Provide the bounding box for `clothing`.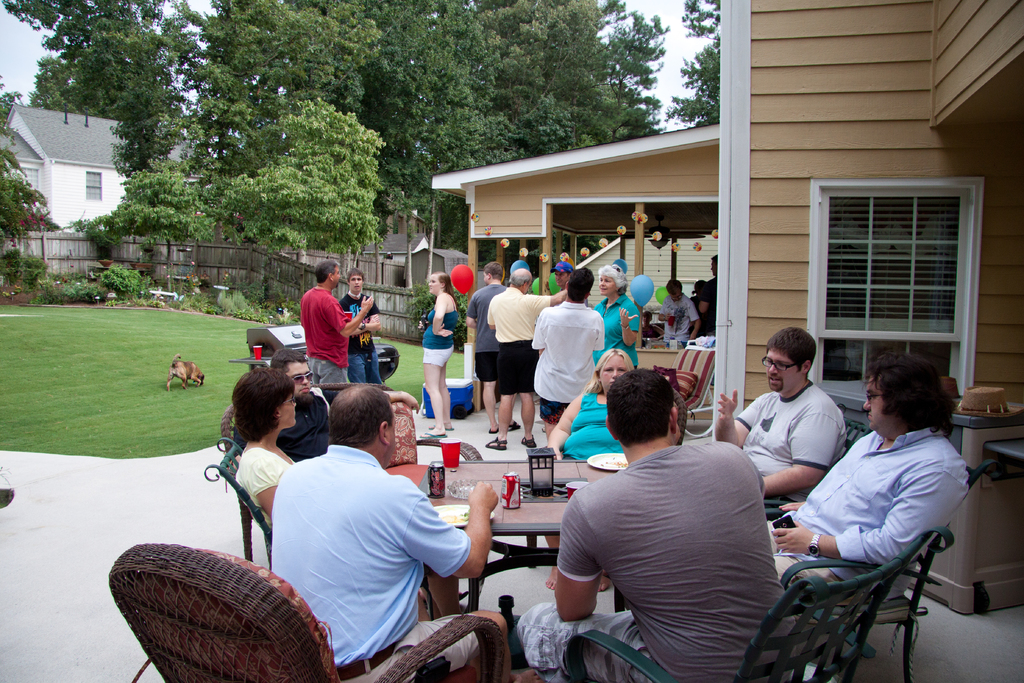
select_region(261, 416, 468, 666).
